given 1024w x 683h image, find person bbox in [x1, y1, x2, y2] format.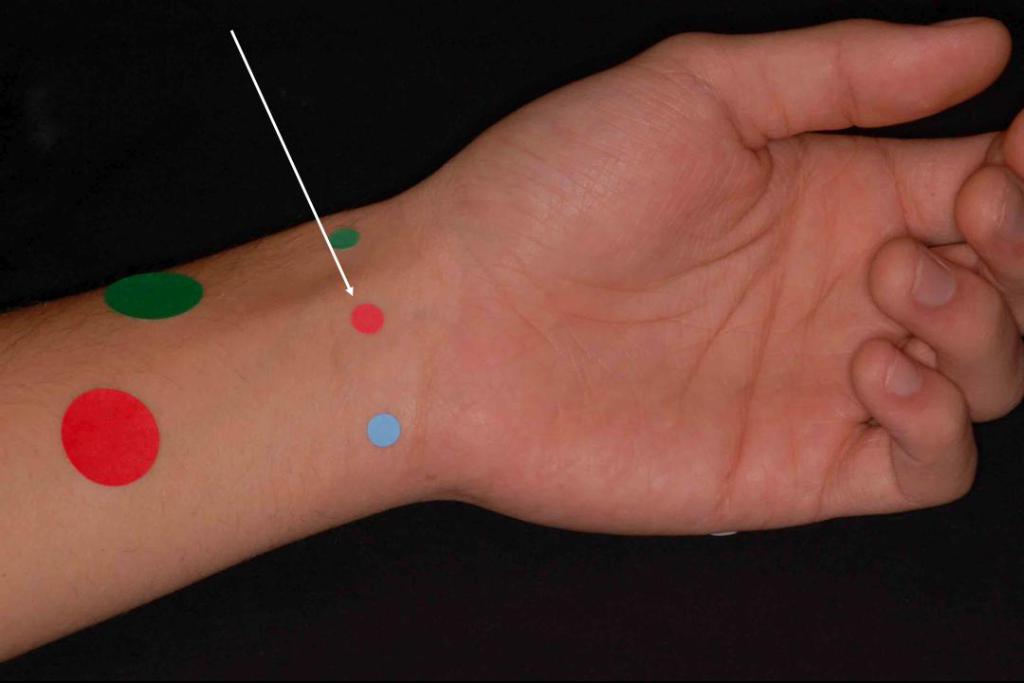
[0, 0, 1023, 682].
